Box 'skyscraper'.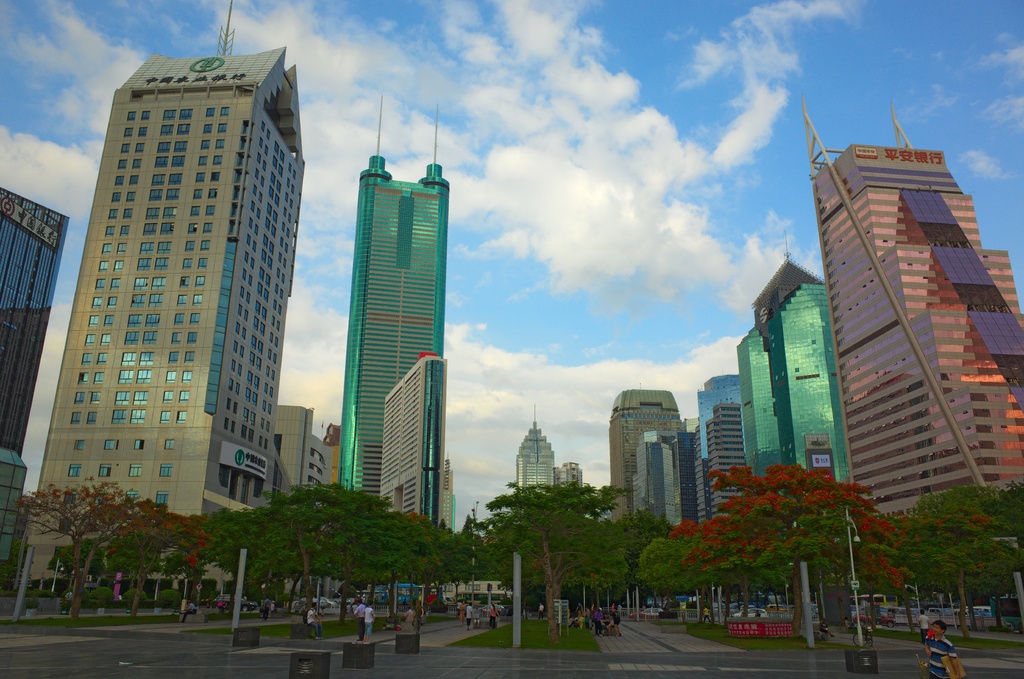
<box>616,383,699,523</box>.
